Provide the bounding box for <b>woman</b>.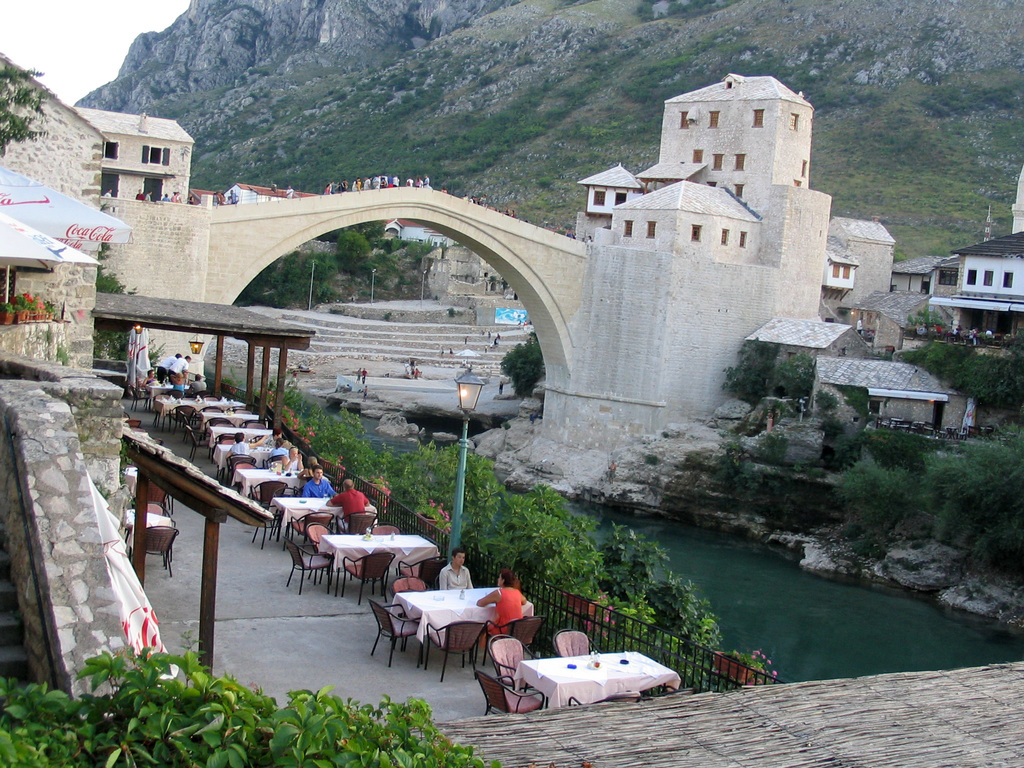
box=[476, 572, 526, 640].
